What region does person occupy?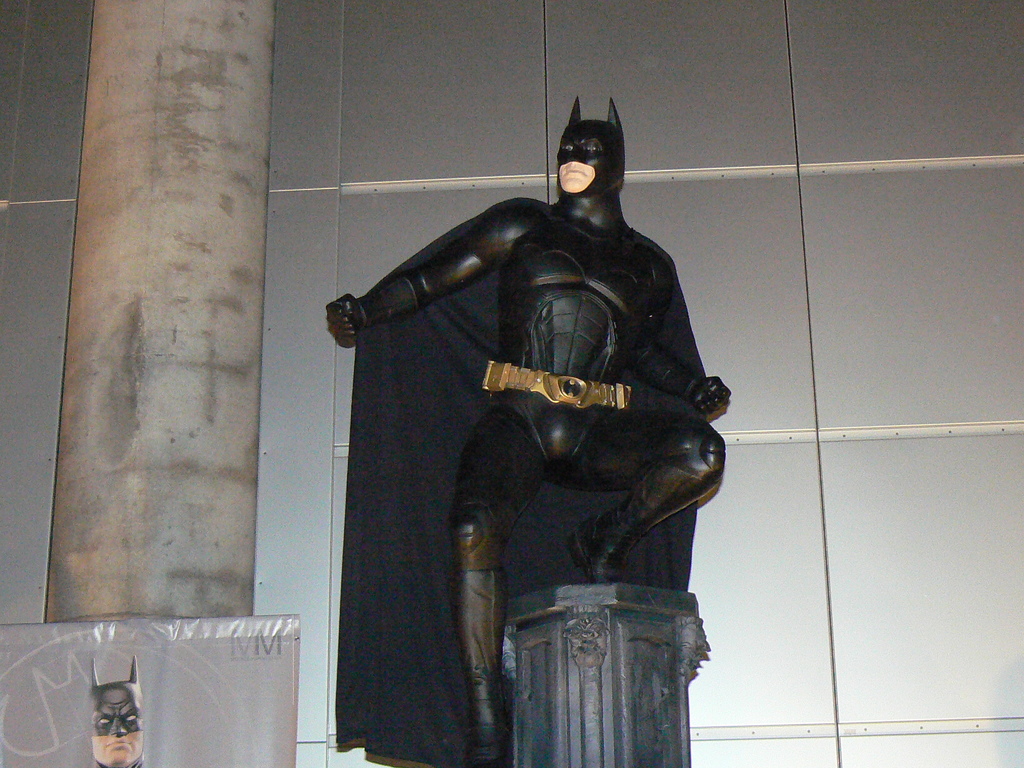
{"x1": 88, "y1": 657, "x2": 148, "y2": 767}.
